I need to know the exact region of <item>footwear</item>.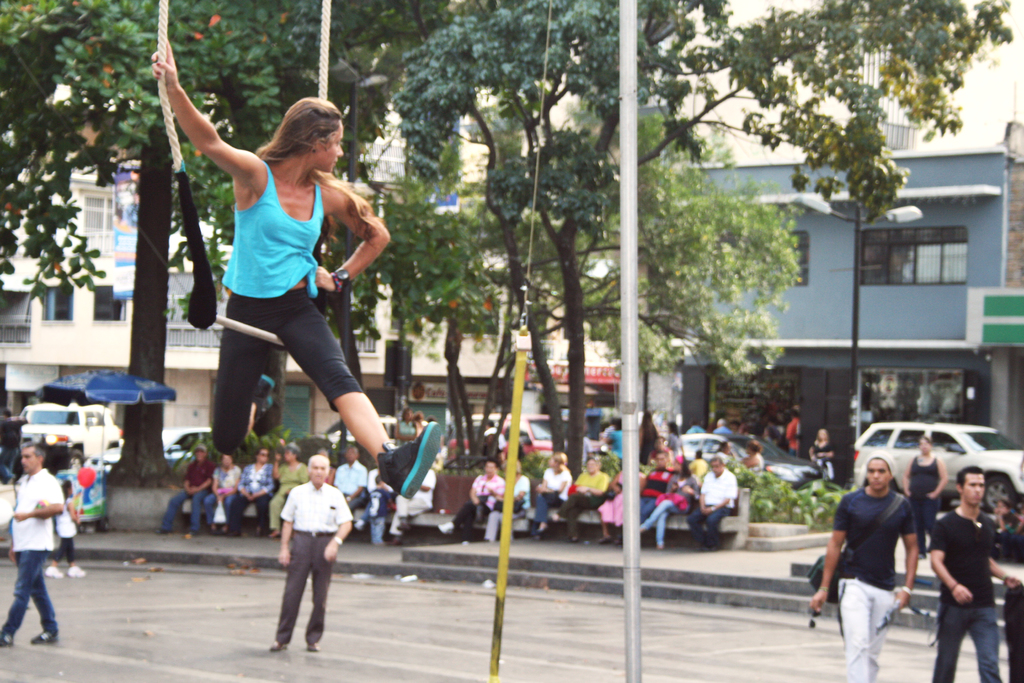
Region: (x1=46, y1=564, x2=63, y2=577).
